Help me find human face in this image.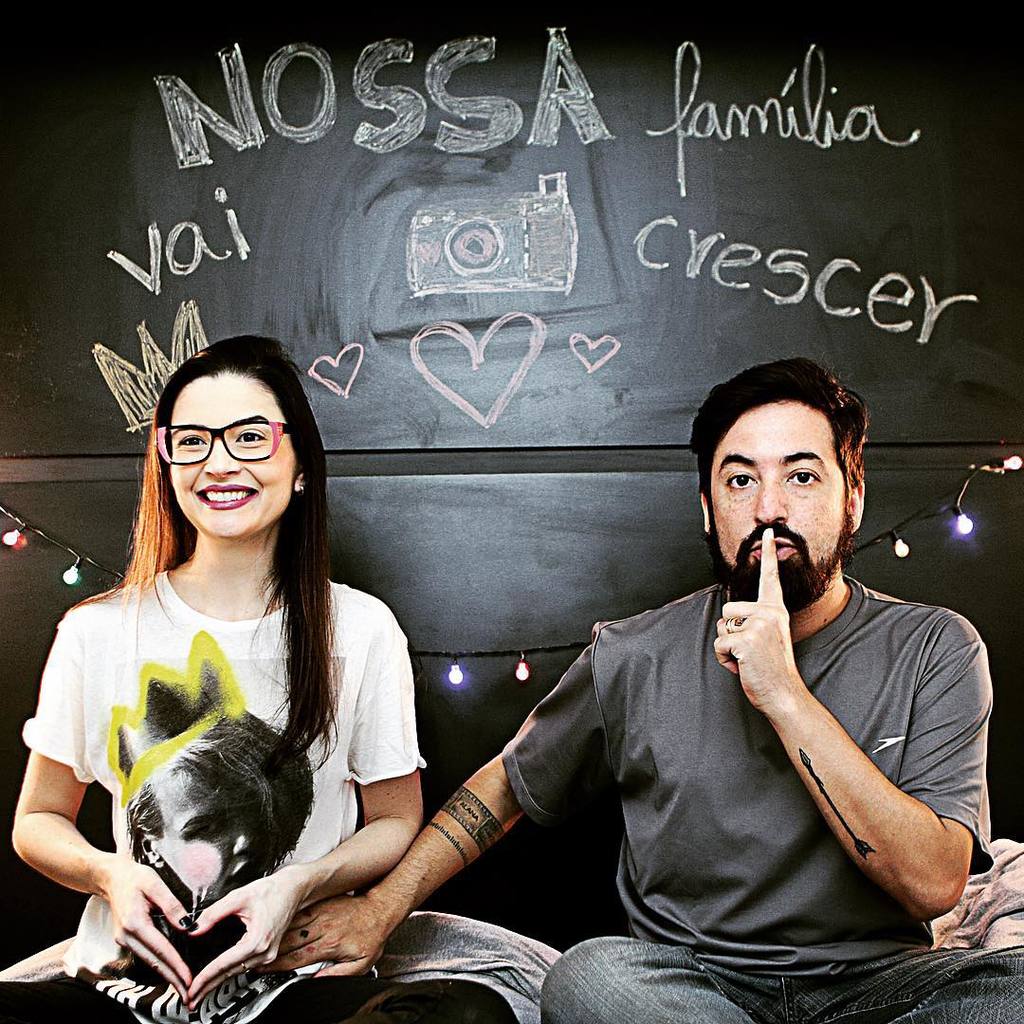
Found it: 709/409/839/562.
